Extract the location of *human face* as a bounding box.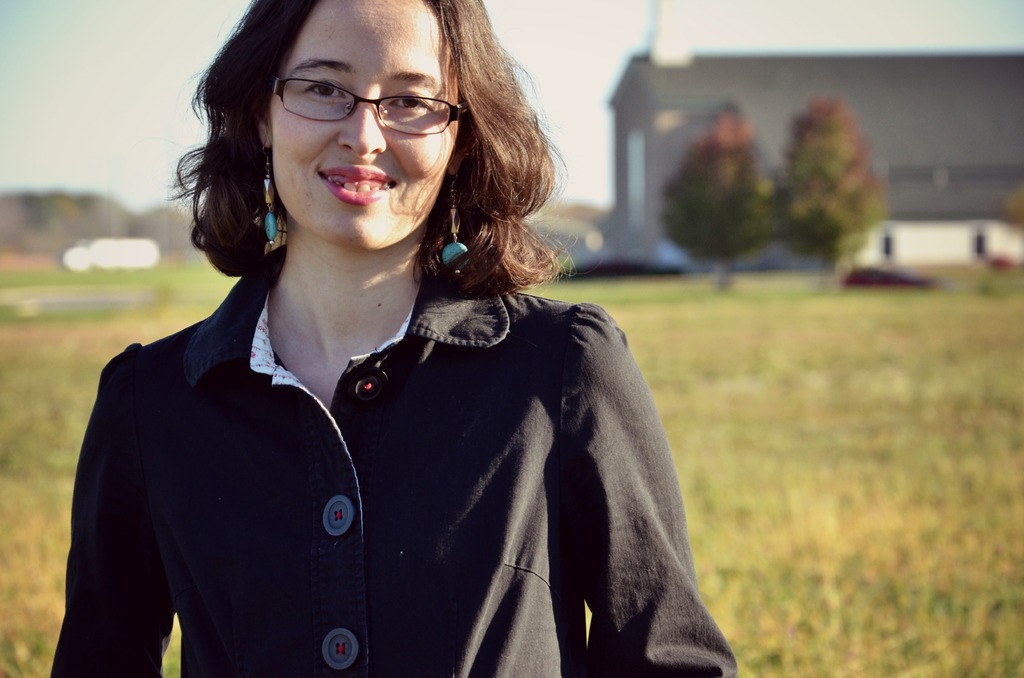
(x1=268, y1=0, x2=458, y2=260).
